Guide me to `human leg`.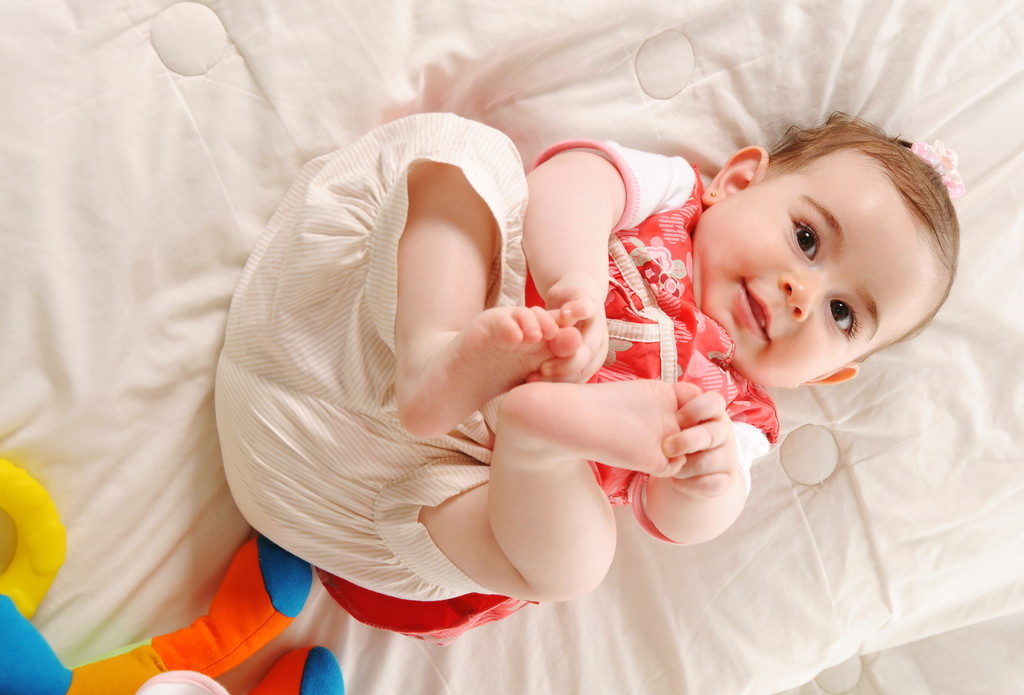
Guidance: <box>416,372,691,609</box>.
